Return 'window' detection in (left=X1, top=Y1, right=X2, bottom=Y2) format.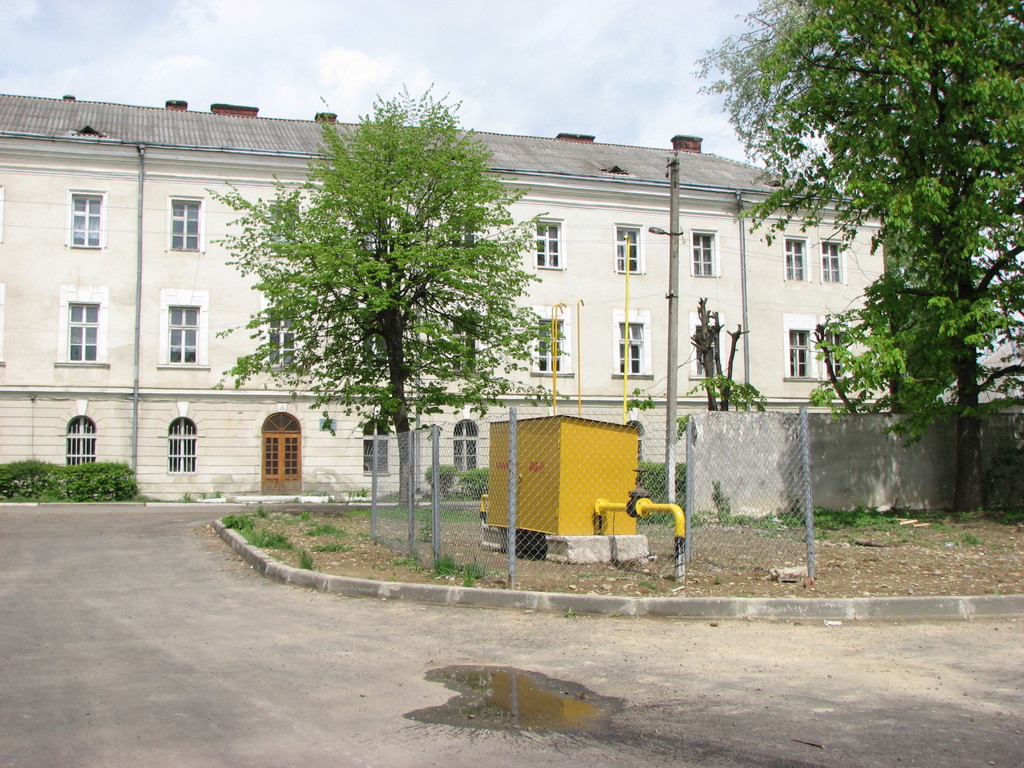
(left=816, top=237, right=844, bottom=287).
